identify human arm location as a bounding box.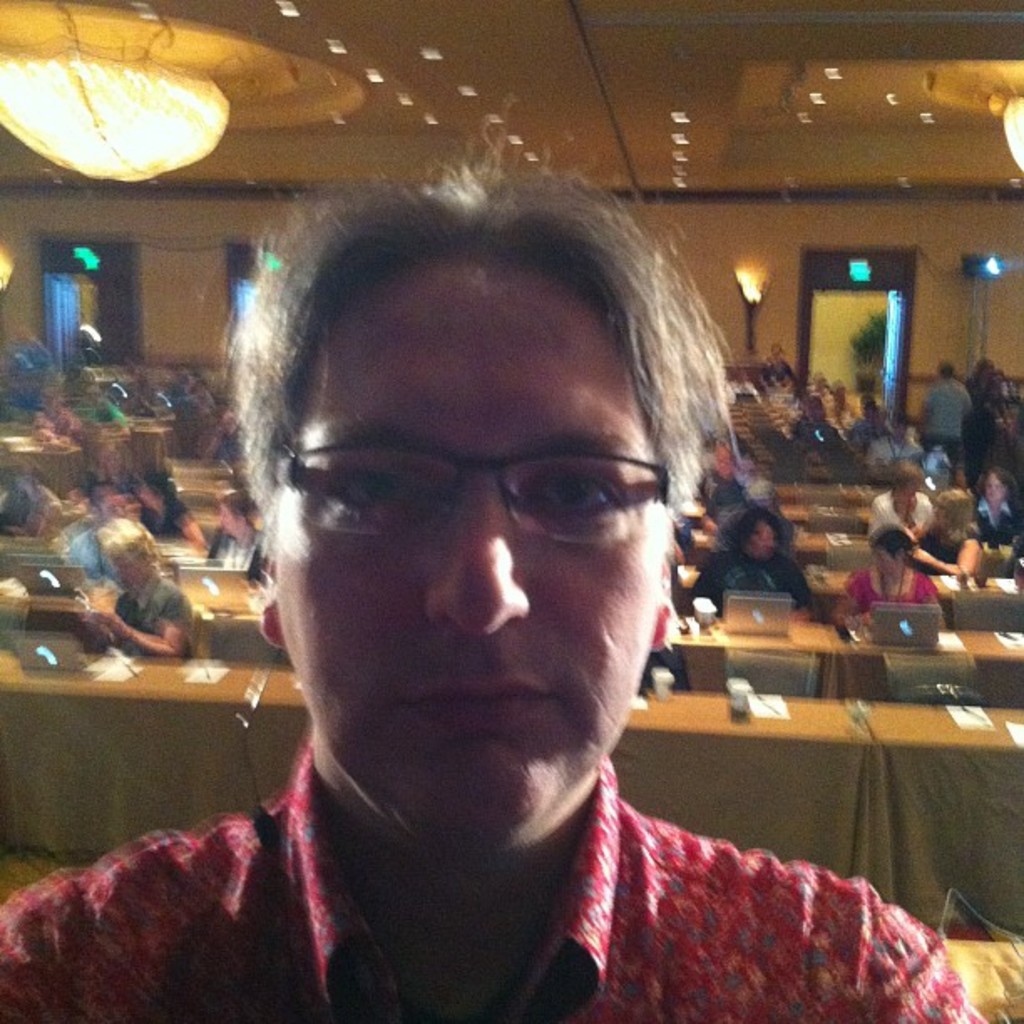
<box>907,562,950,614</box>.
